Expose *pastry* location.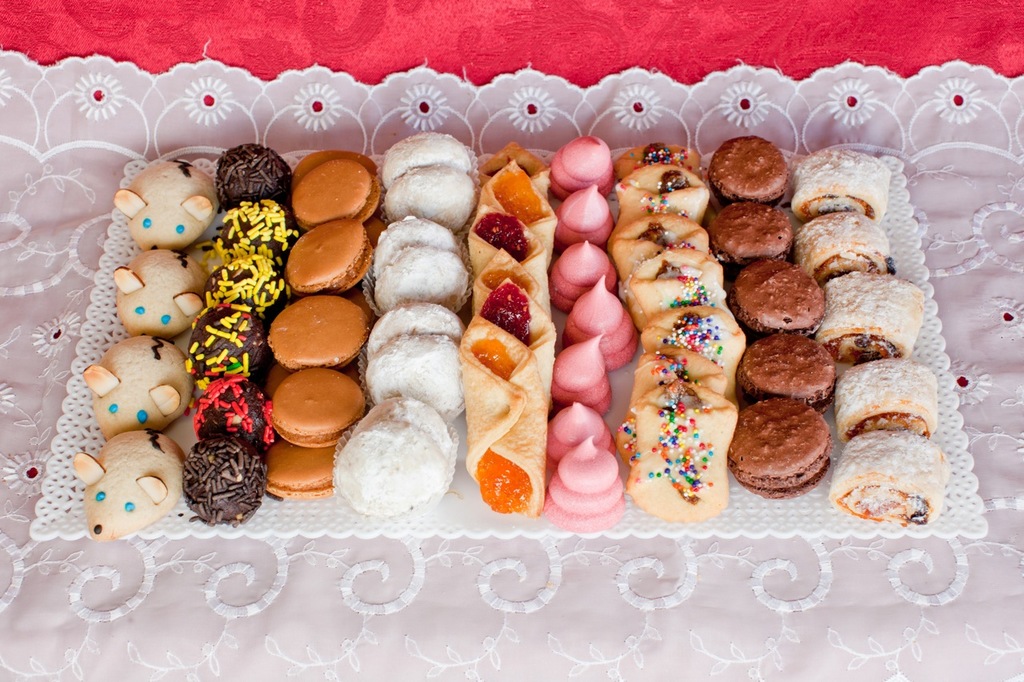
Exposed at <bbox>551, 186, 614, 247</bbox>.
